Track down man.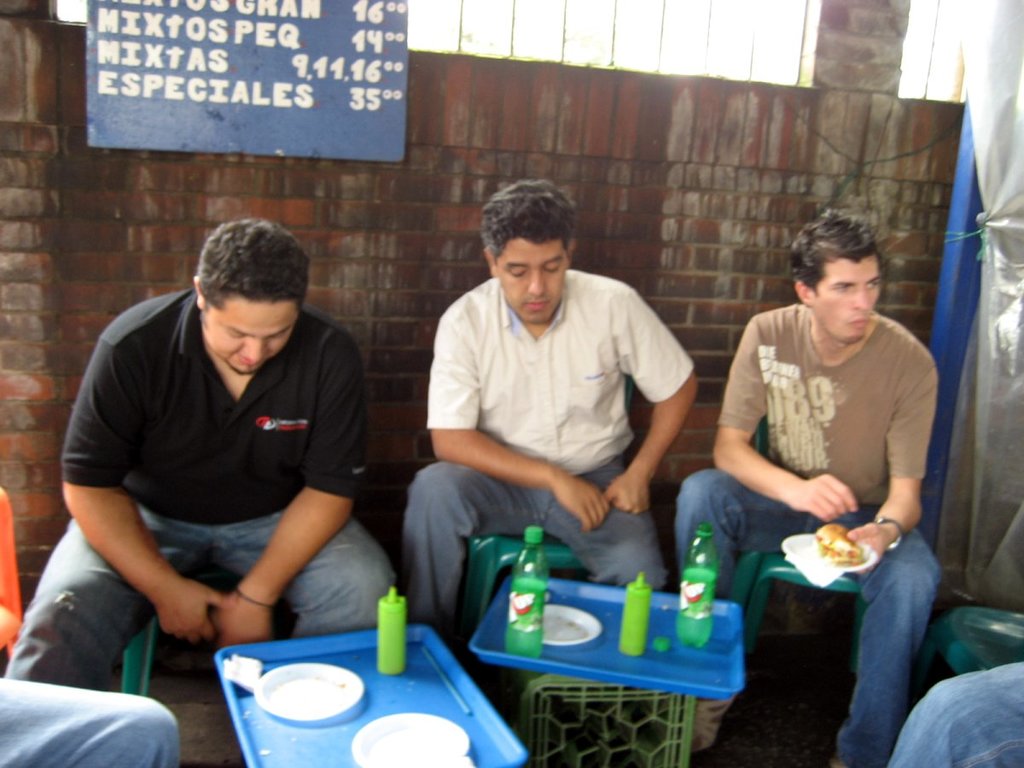
Tracked to left=397, top=177, right=699, bottom=630.
